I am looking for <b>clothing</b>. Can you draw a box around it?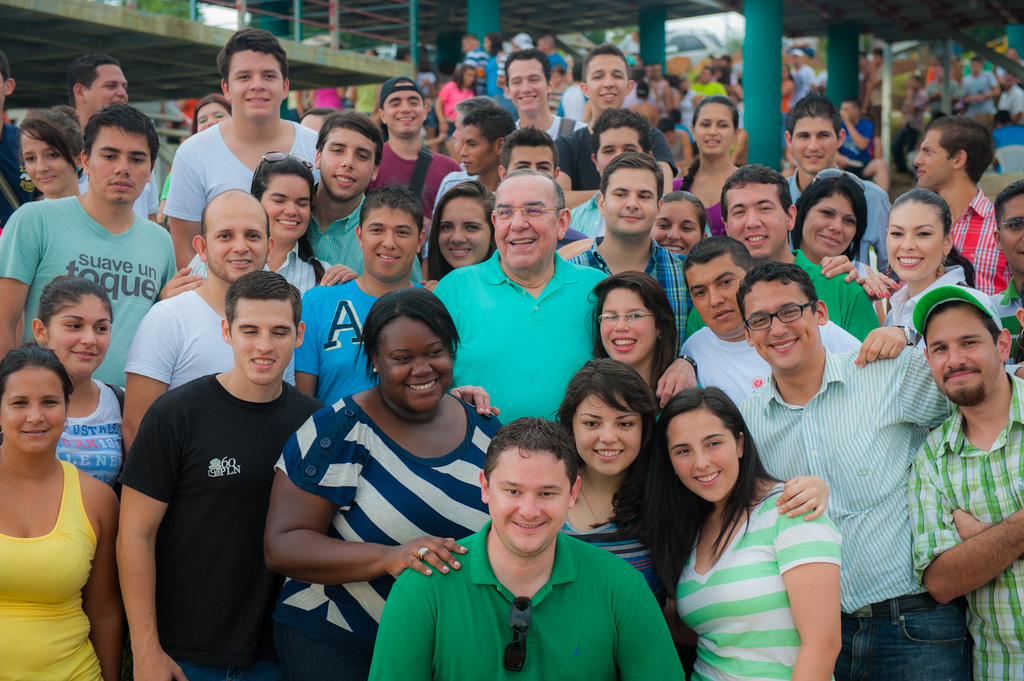
Sure, the bounding box is x1=991 y1=282 x2=1023 y2=364.
